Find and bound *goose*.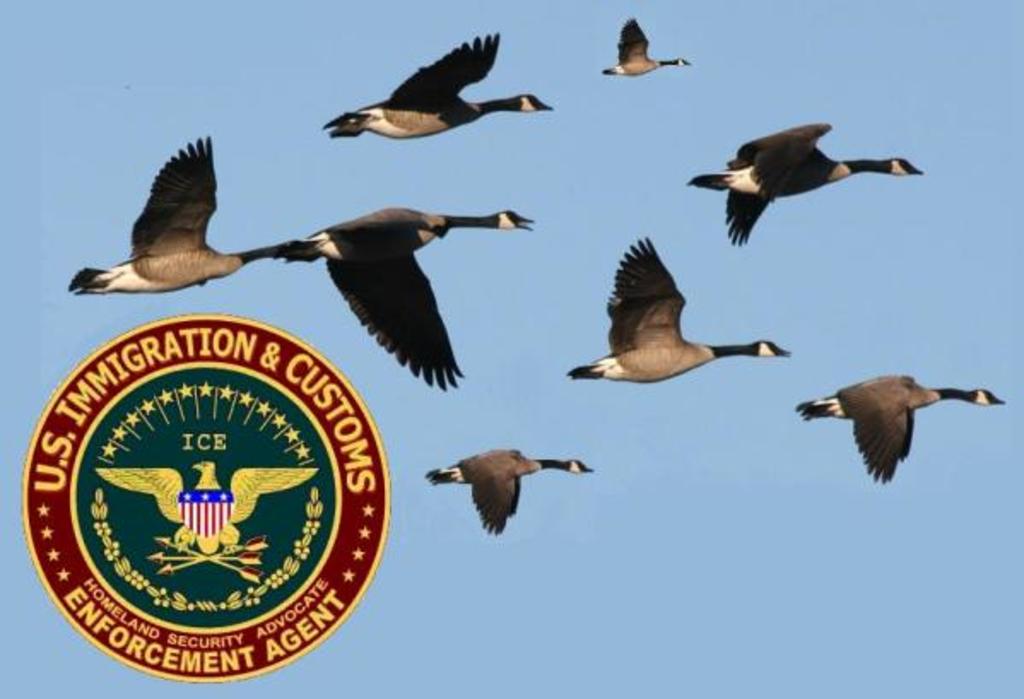
Bound: {"left": 72, "top": 137, "right": 308, "bottom": 292}.
